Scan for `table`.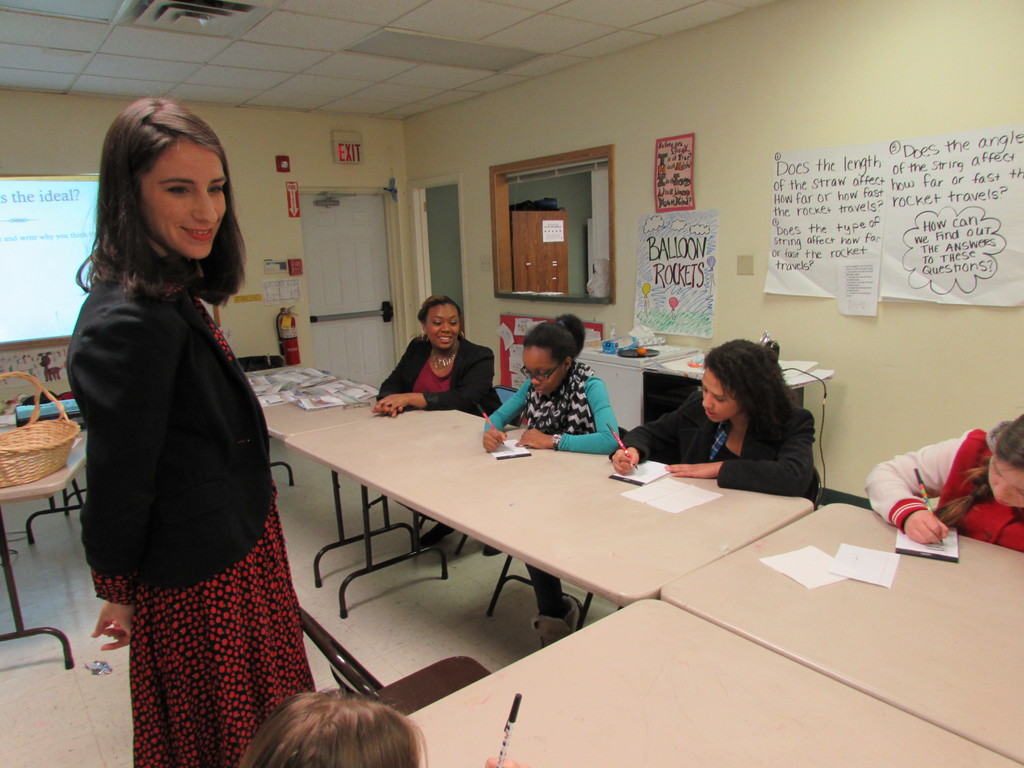
Scan result: 662 502 1023 767.
